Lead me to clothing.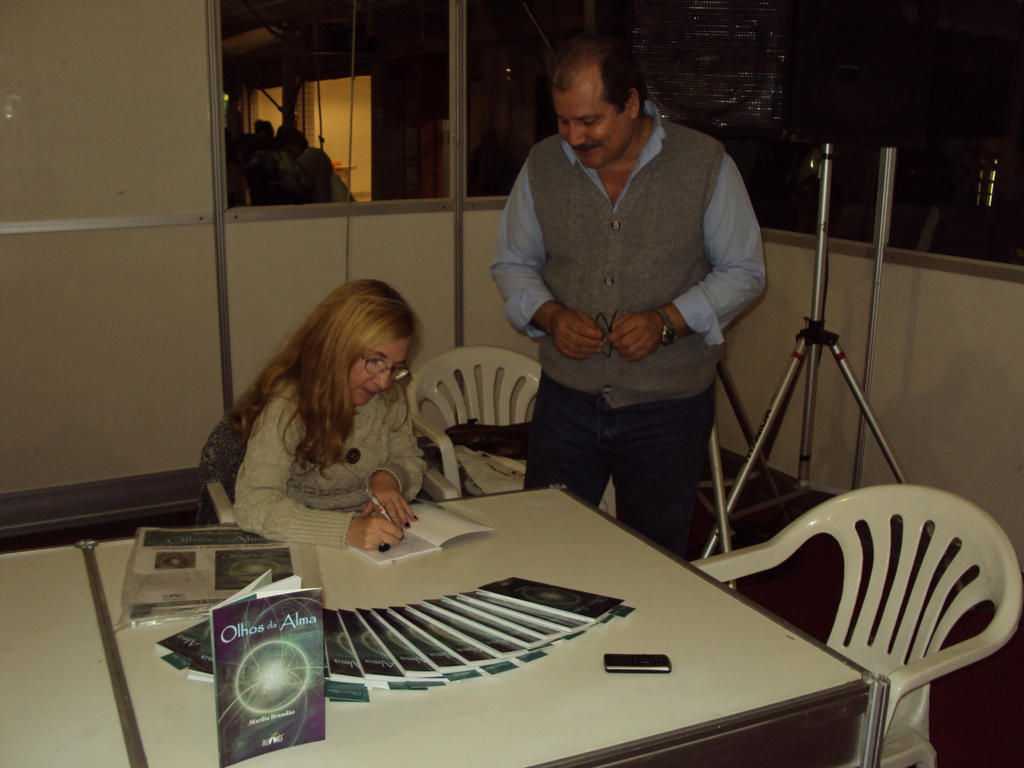
Lead to <box>496,34,770,563</box>.
